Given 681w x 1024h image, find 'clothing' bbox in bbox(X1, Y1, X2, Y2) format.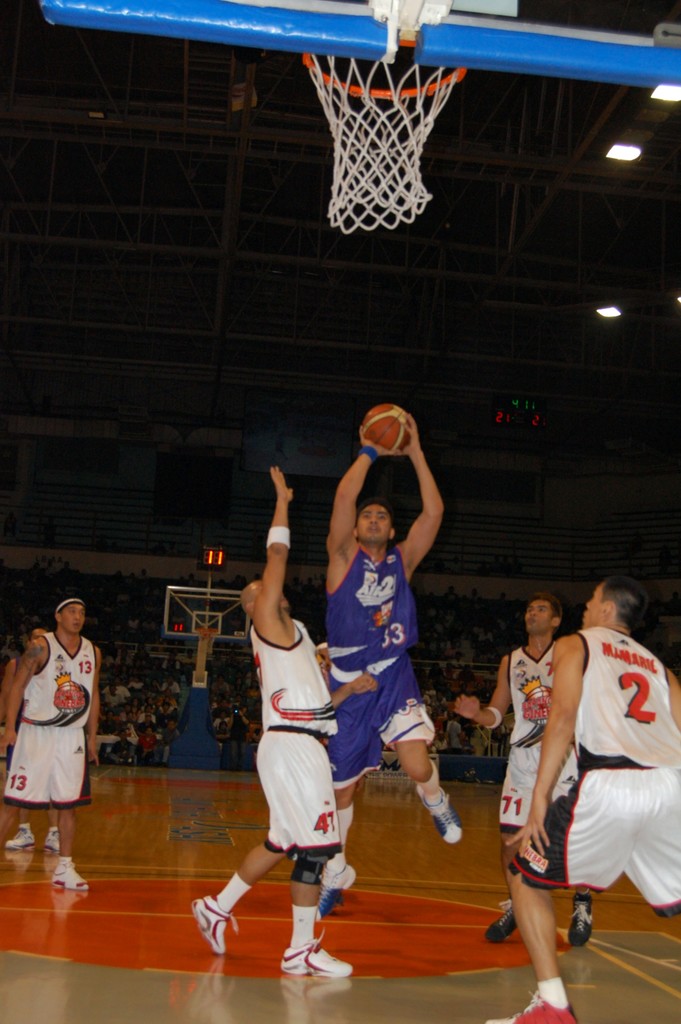
bbox(507, 633, 680, 1011).
